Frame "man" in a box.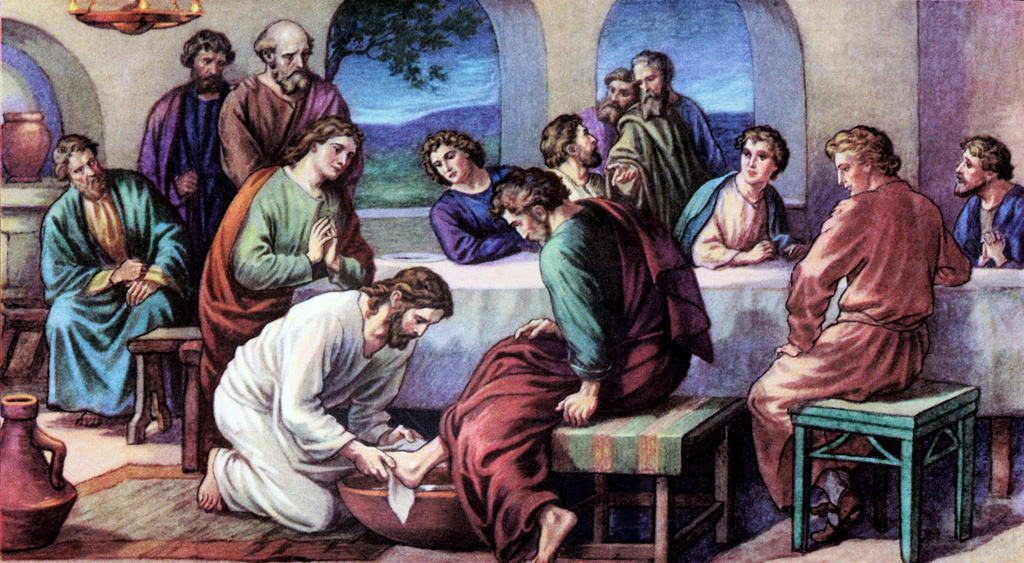
Rect(542, 114, 605, 198).
